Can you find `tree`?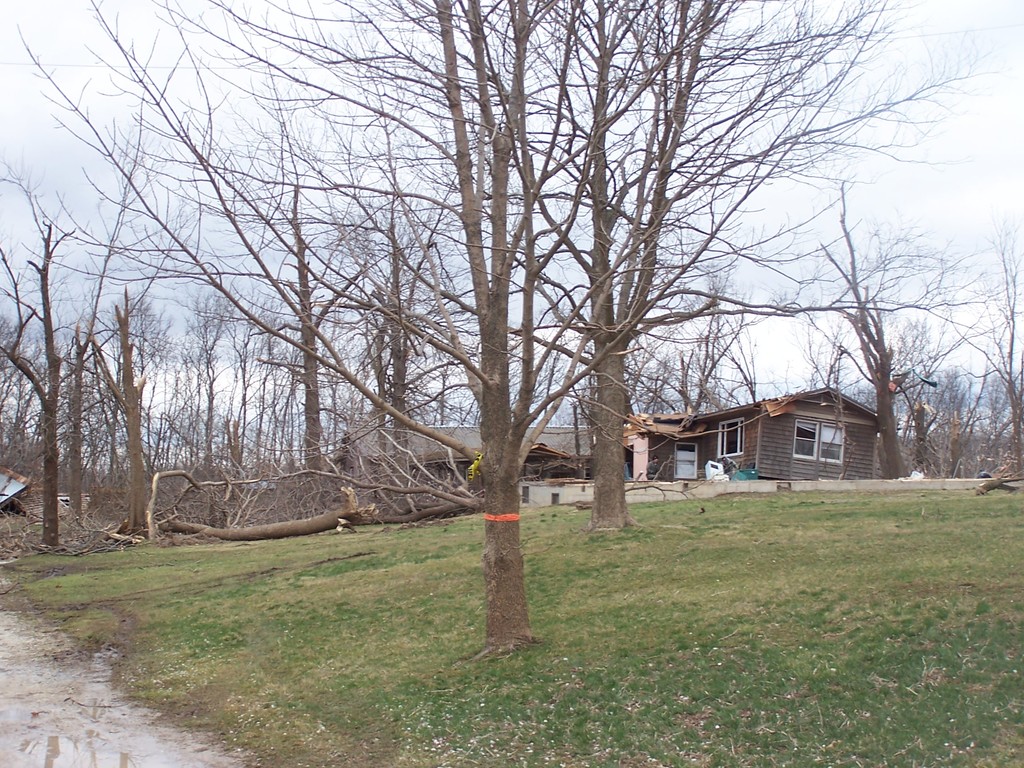
Yes, bounding box: 310, 106, 503, 515.
